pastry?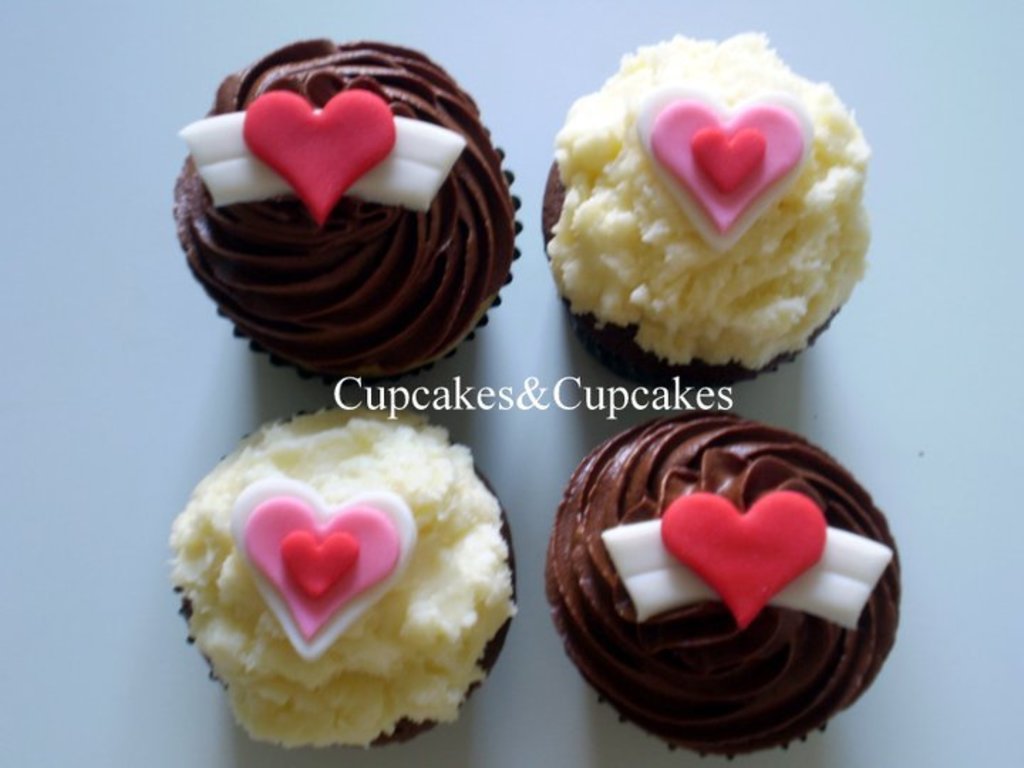
detection(542, 33, 870, 384)
